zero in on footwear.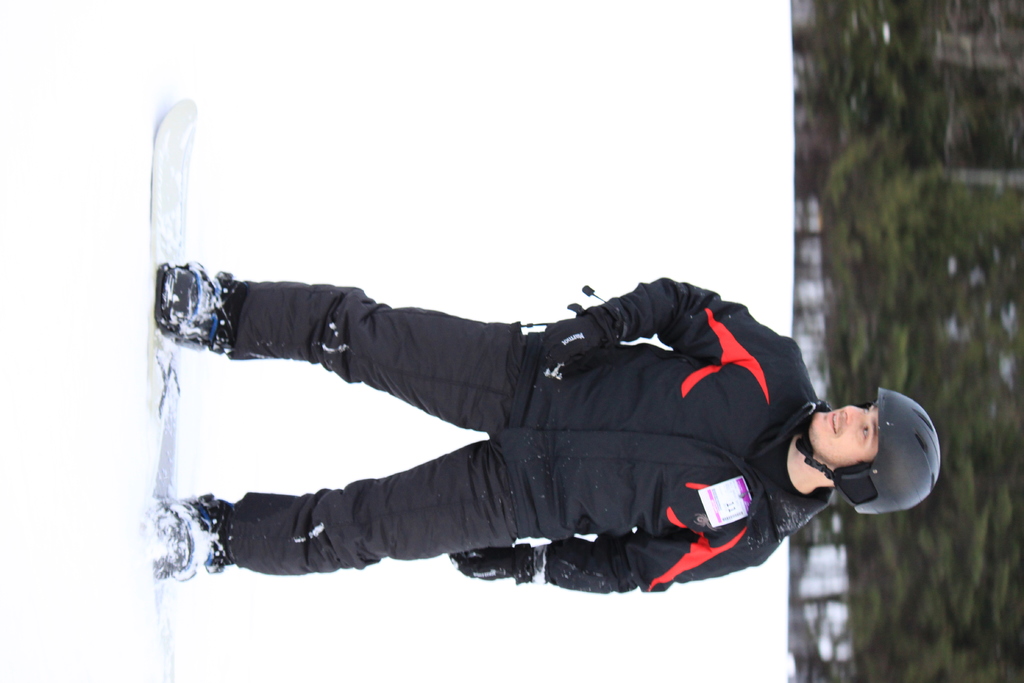
Zeroed in: left=154, top=262, right=232, bottom=356.
